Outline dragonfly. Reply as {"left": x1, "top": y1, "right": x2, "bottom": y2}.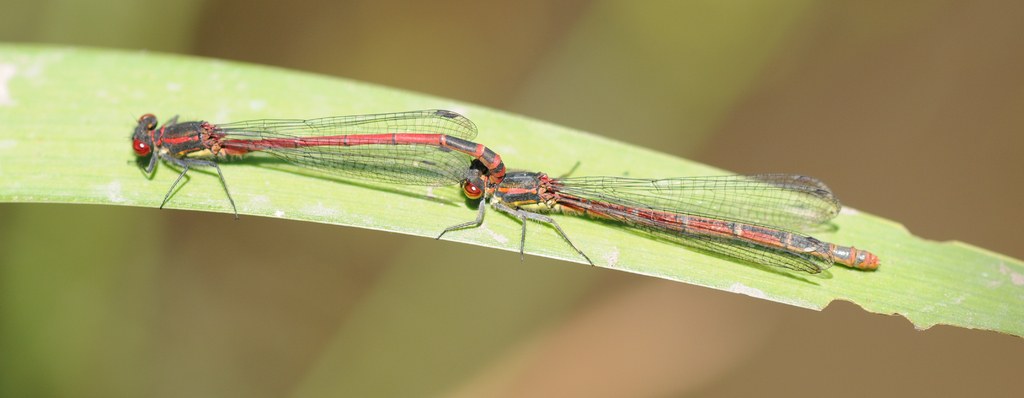
{"left": 129, "top": 109, "right": 507, "bottom": 209}.
